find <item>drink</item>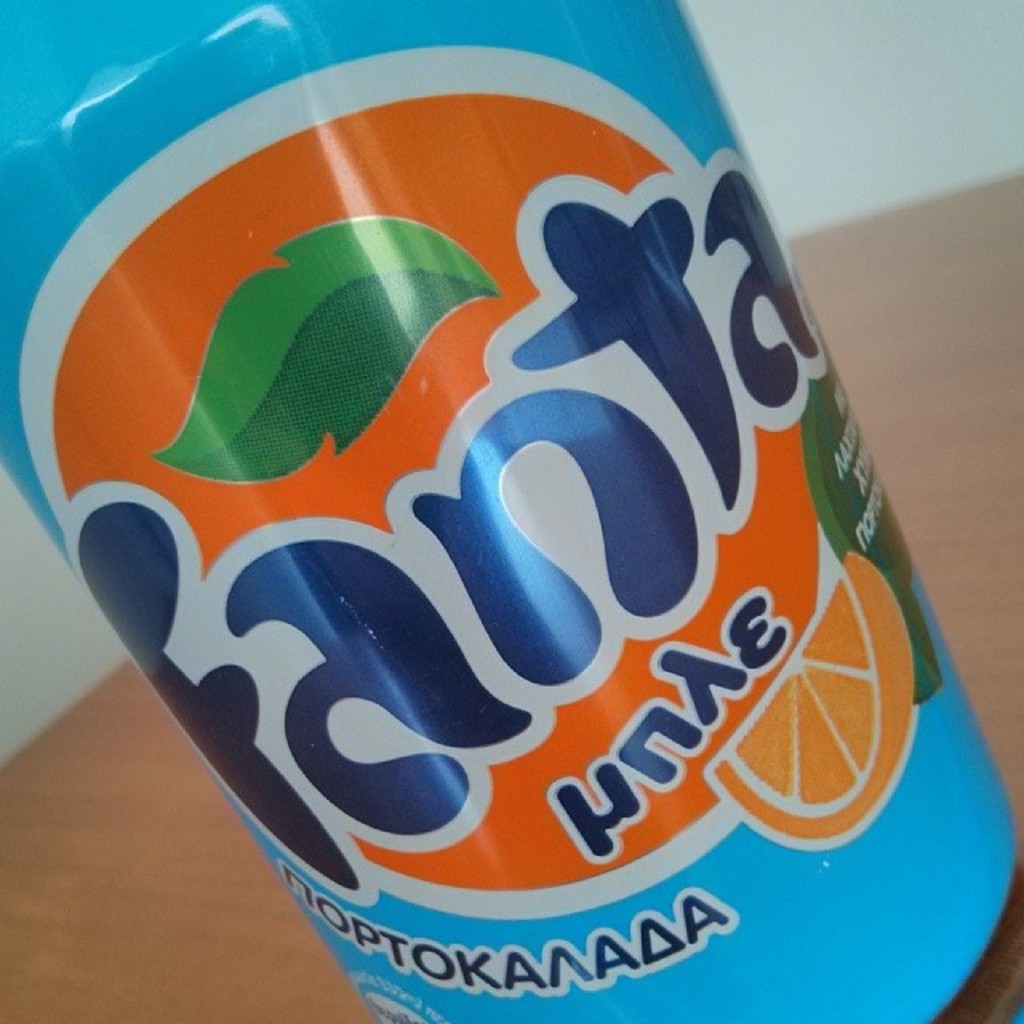
box=[0, 0, 1014, 1022]
